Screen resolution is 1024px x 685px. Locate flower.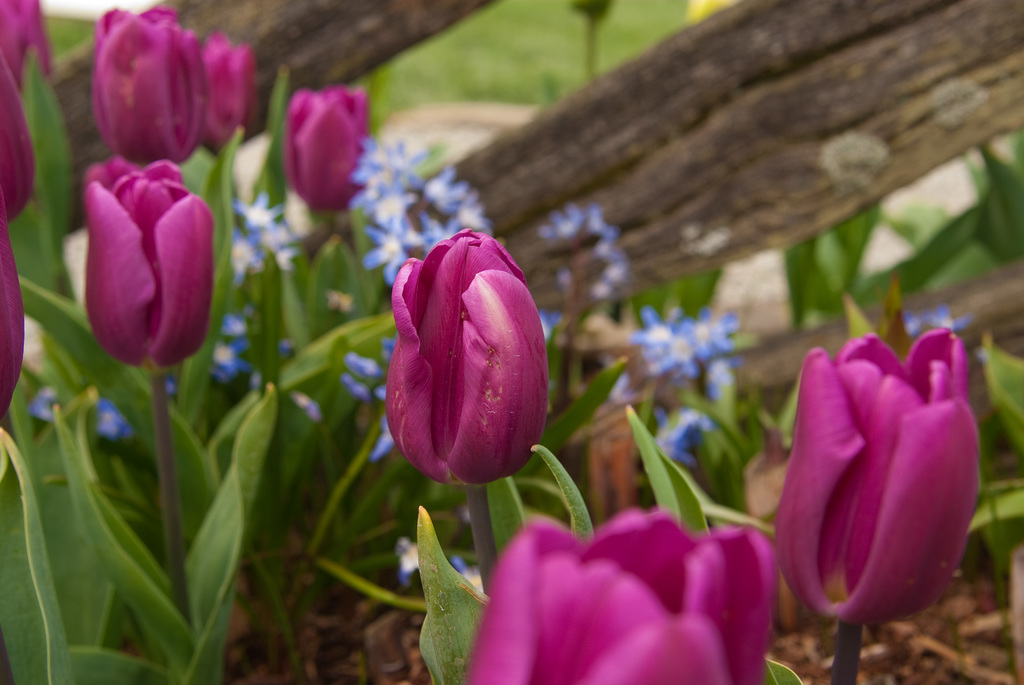
90/5/210/167.
